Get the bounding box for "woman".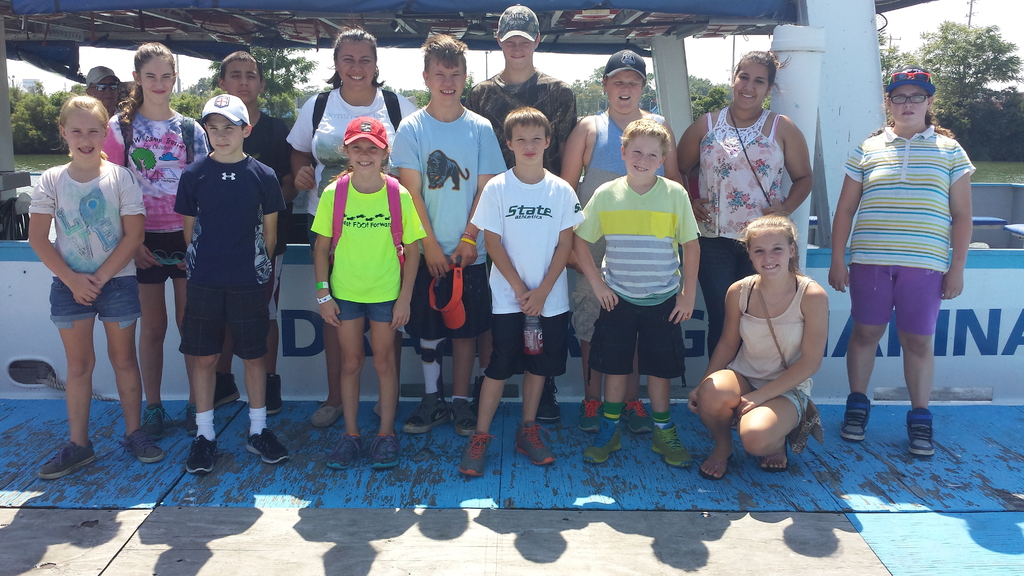
(287, 28, 419, 432).
